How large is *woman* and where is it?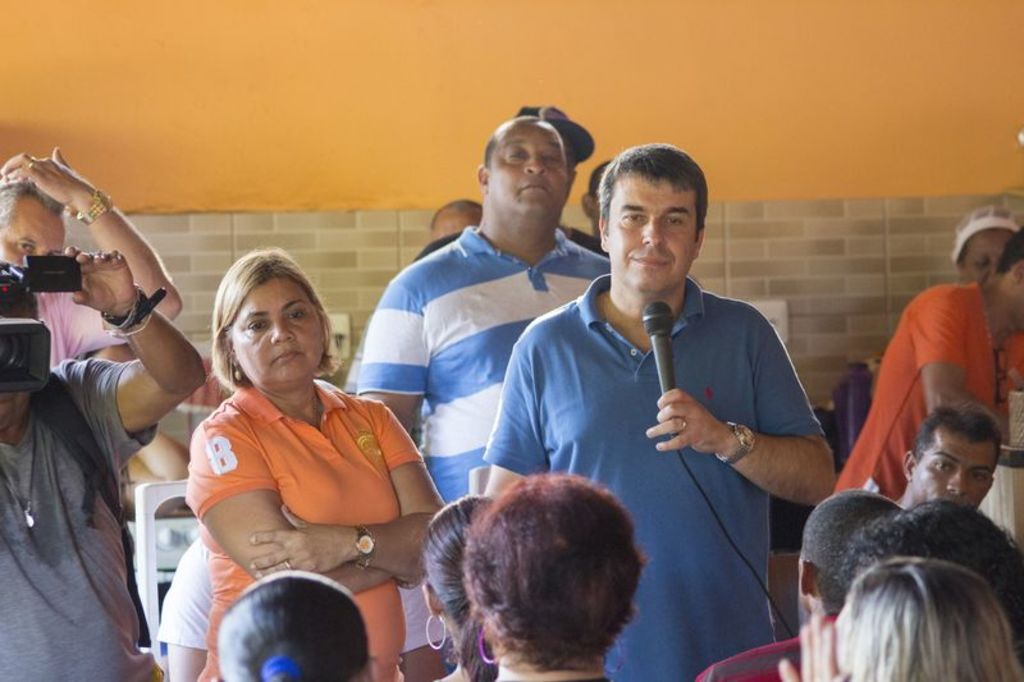
Bounding box: left=460, top=470, right=641, bottom=681.
